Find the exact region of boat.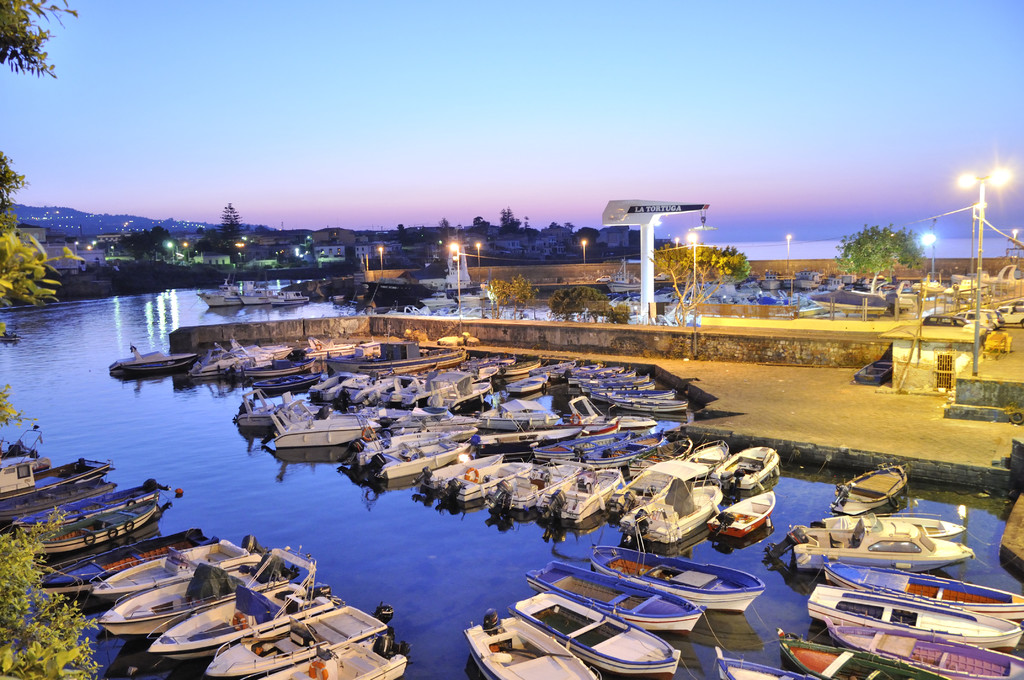
Exact region: bbox=[194, 279, 245, 307].
